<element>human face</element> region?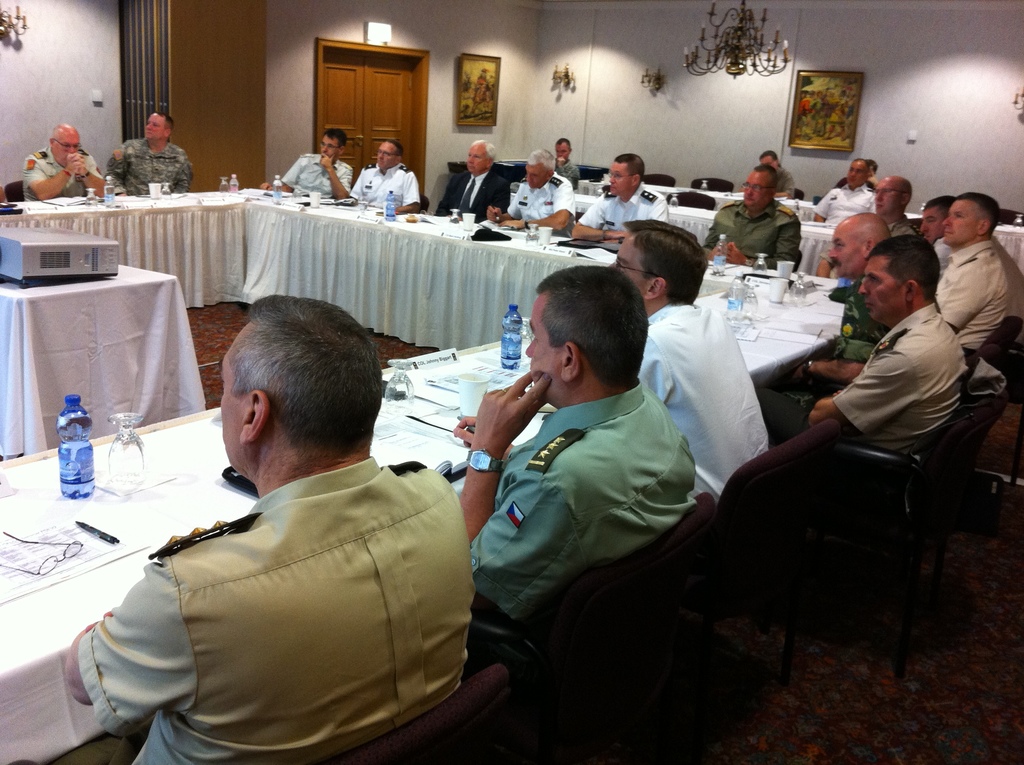
(x1=743, y1=175, x2=769, y2=207)
